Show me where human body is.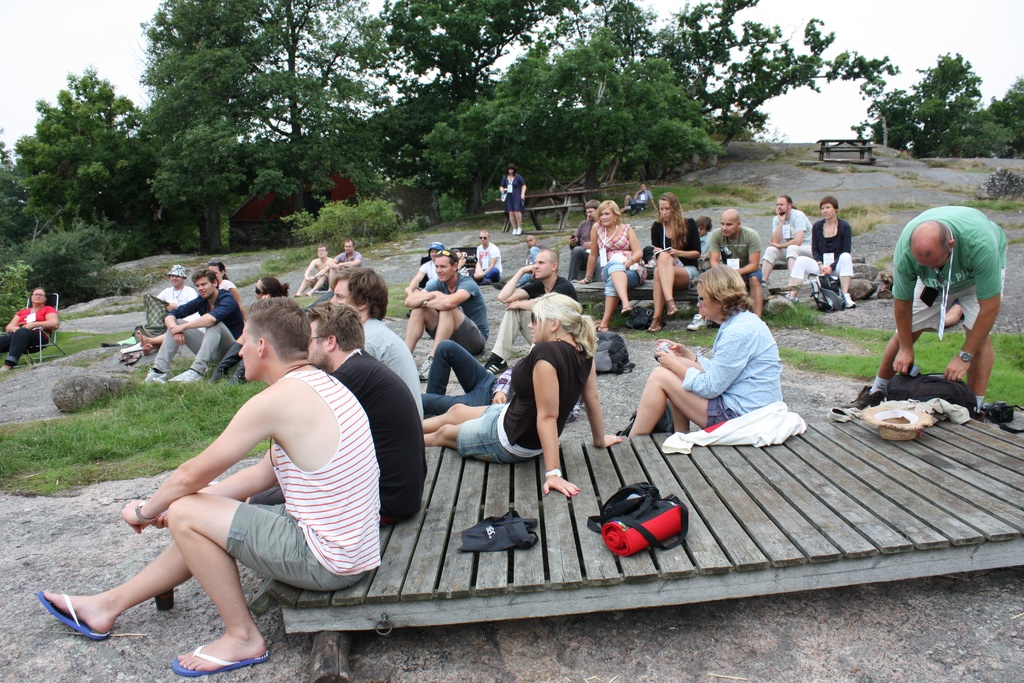
human body is at x1=62 y1=328 x2=394 y2=661.
